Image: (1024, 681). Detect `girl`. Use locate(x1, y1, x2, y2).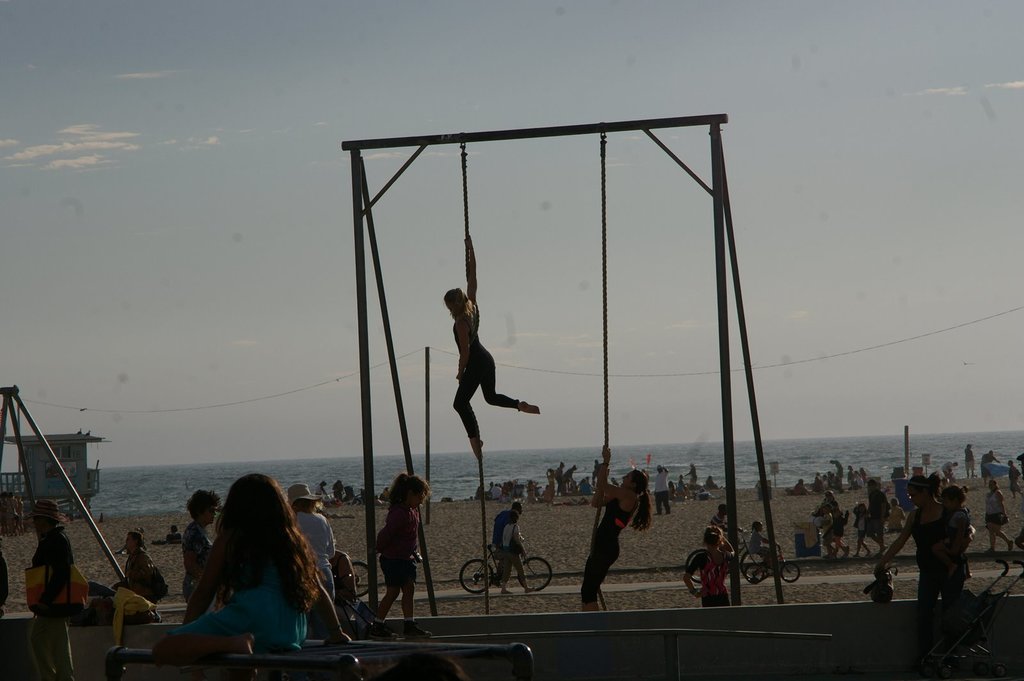
locate(579, 466, 652, 616).
